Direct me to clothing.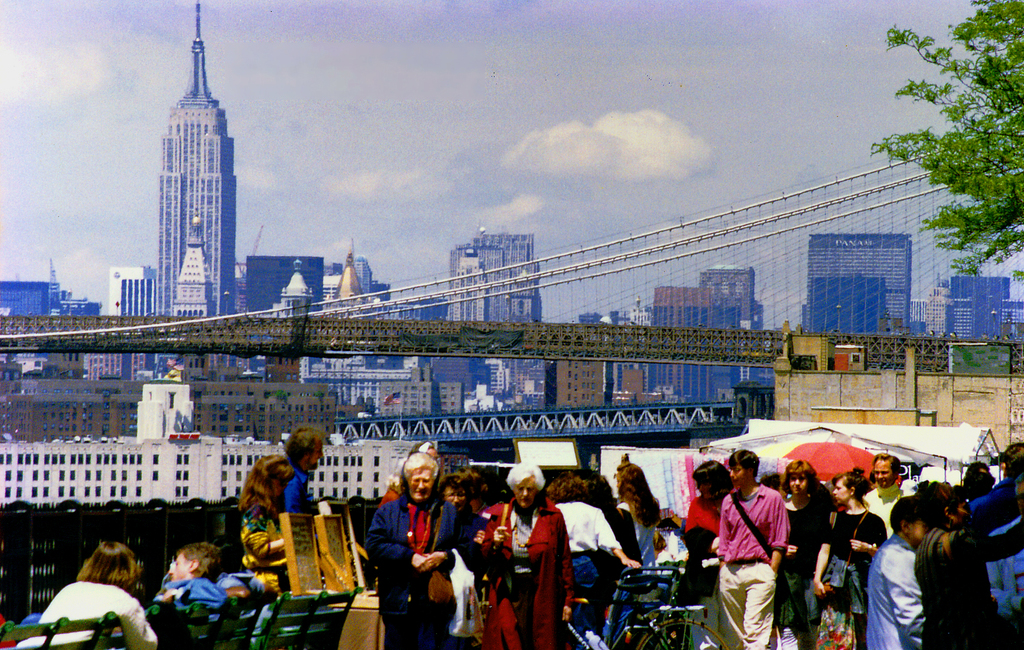
Direction: box=[486, 493, 568, 648].
